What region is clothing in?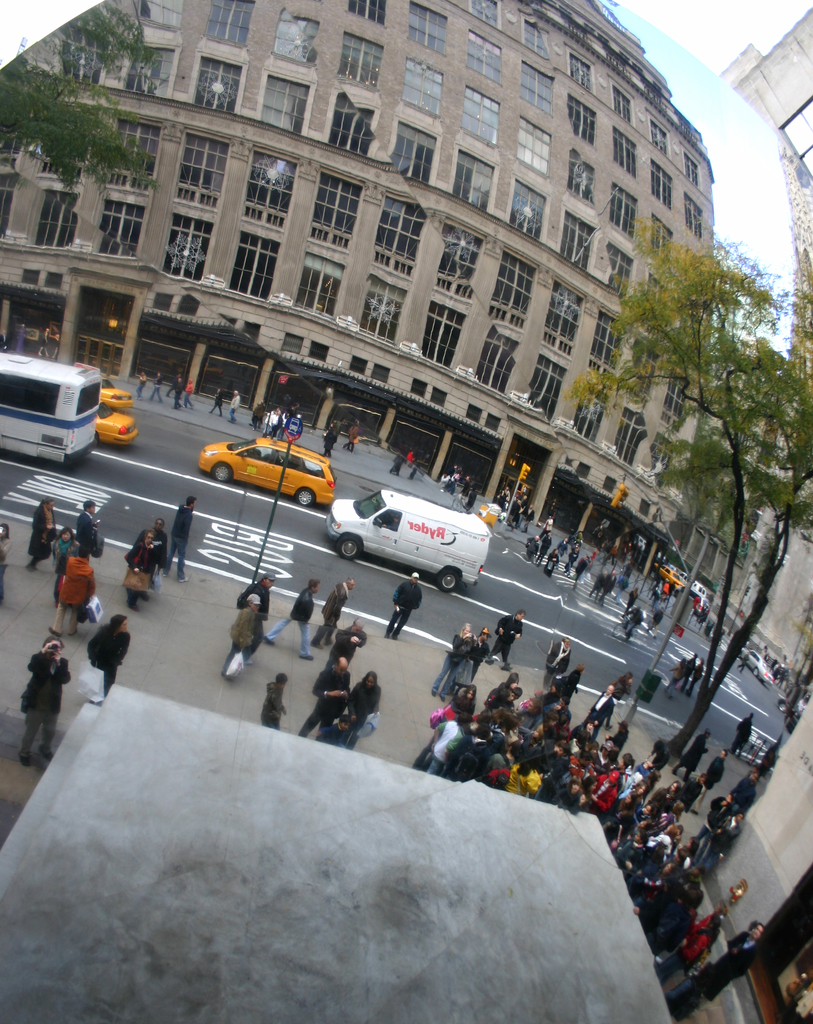
600, 572, 616, 595.
